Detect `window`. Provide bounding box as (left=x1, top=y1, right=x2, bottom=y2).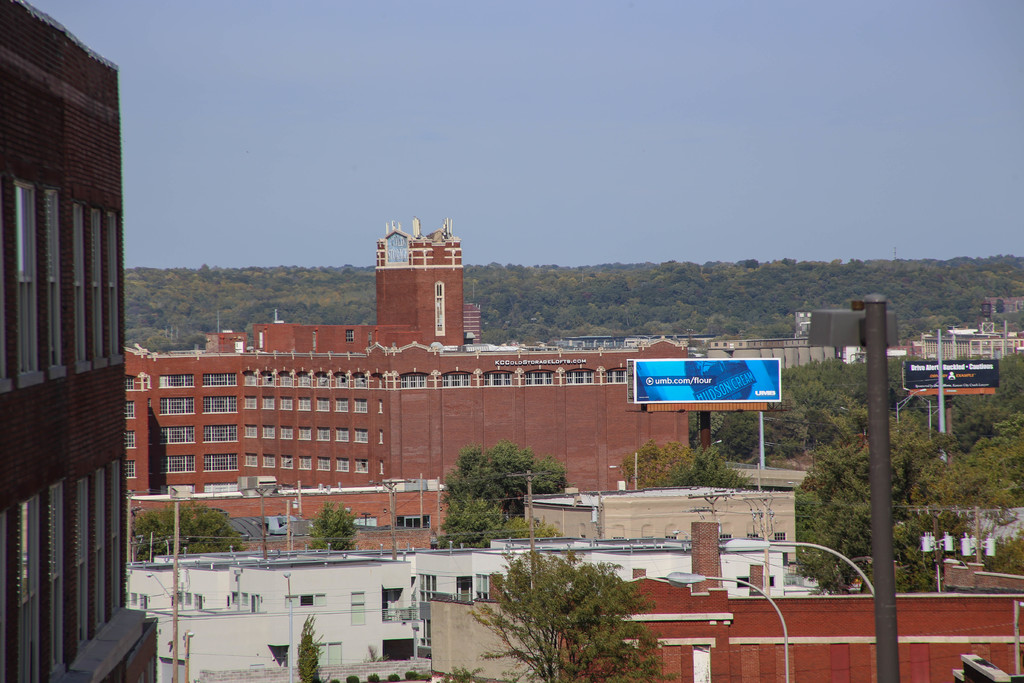
(left=278, top=368, right=296, bottom=390).
